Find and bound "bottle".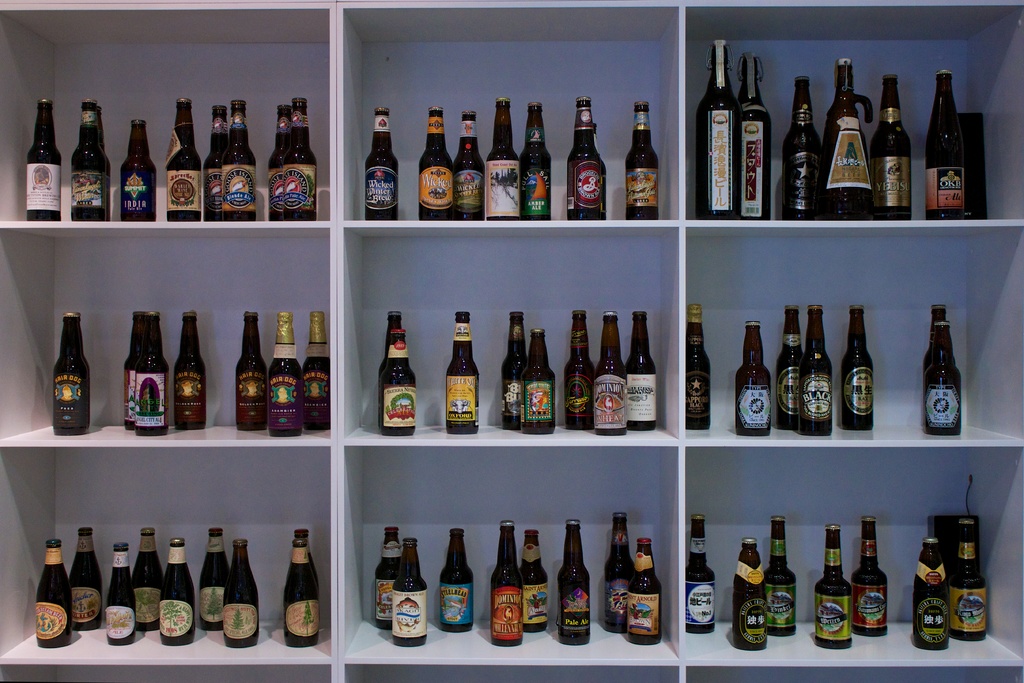
Bound: left=266, top=311, right=305, bottom=441.
